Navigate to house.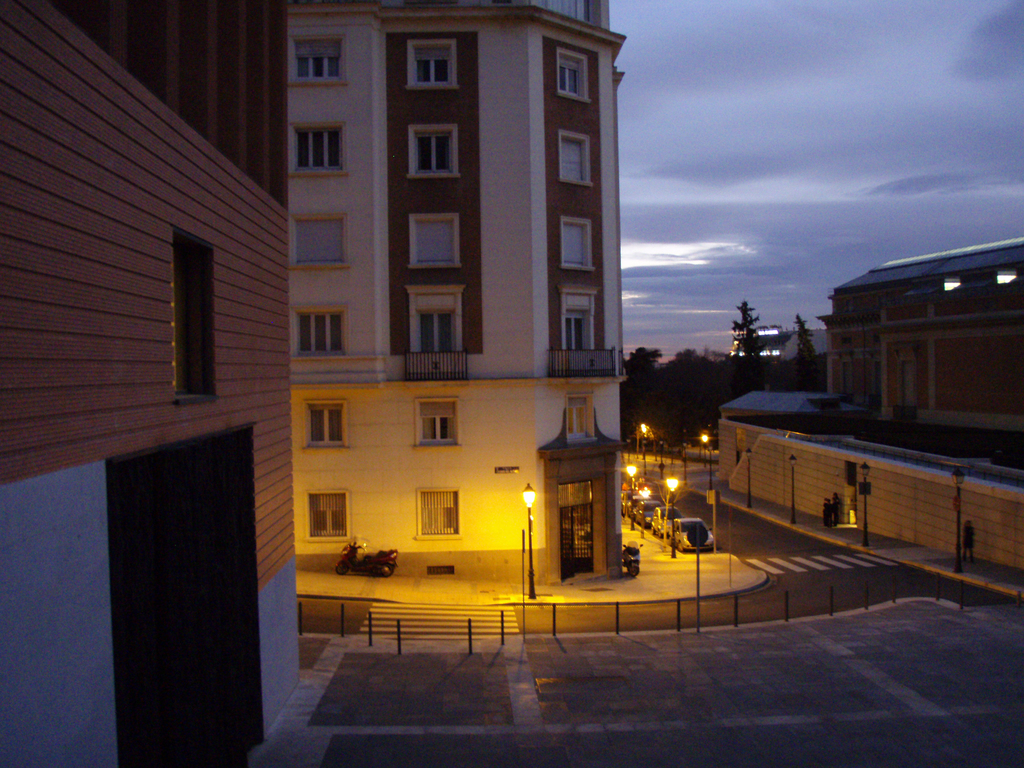
Navigation target: detection(22, 0, 315, 659).
